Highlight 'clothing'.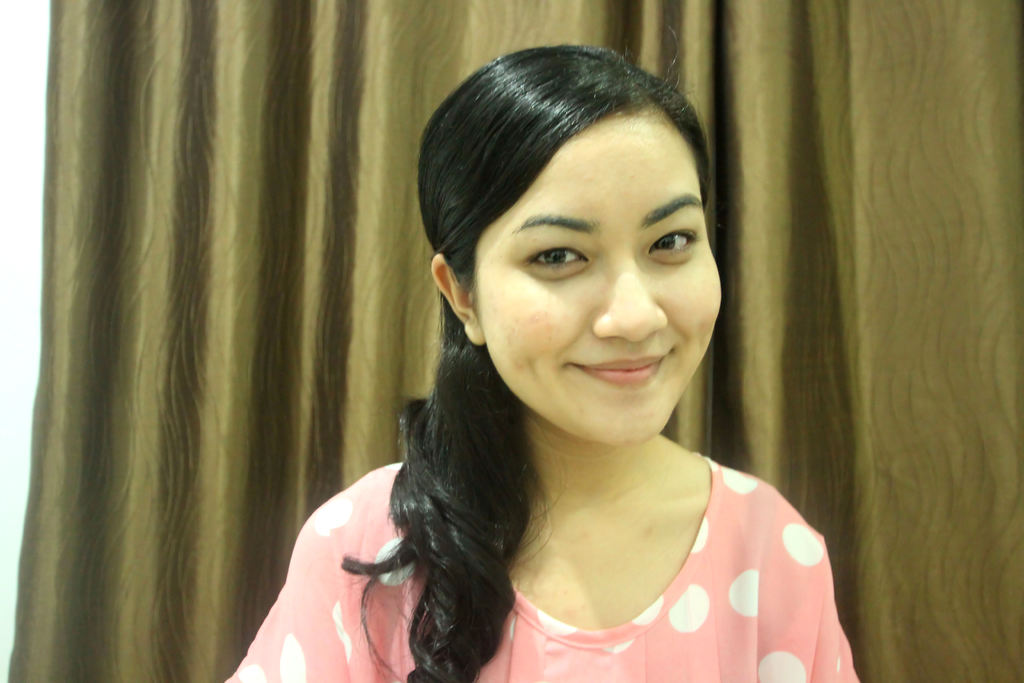
Highlighted region: {"left": 332, "top": 382, "right": 869, "bottom": 679}.
